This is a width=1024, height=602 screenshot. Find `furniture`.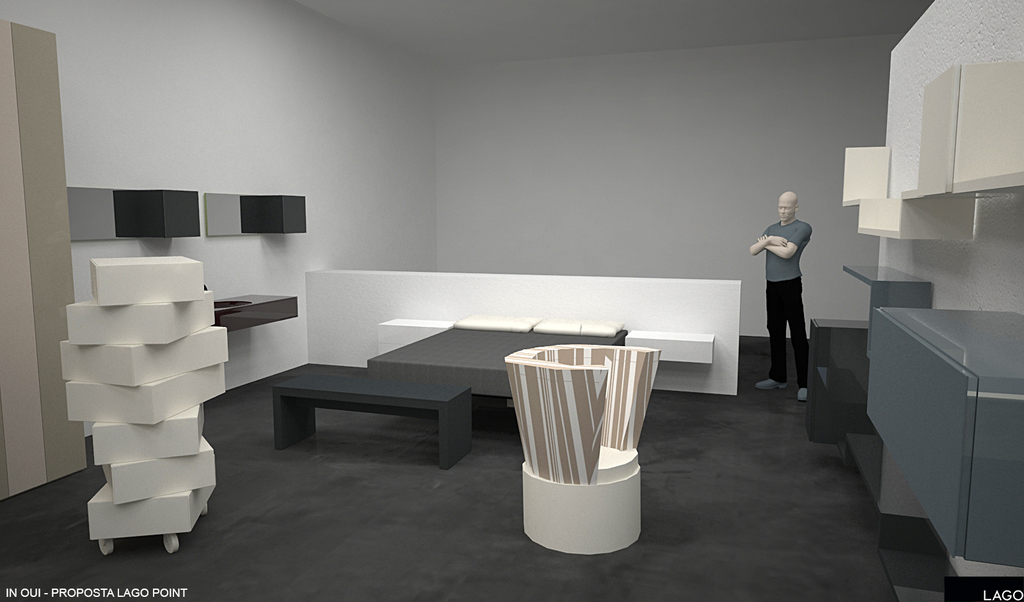
Bounding box: (x1=244, y1=194, x2=308, y2=236).
